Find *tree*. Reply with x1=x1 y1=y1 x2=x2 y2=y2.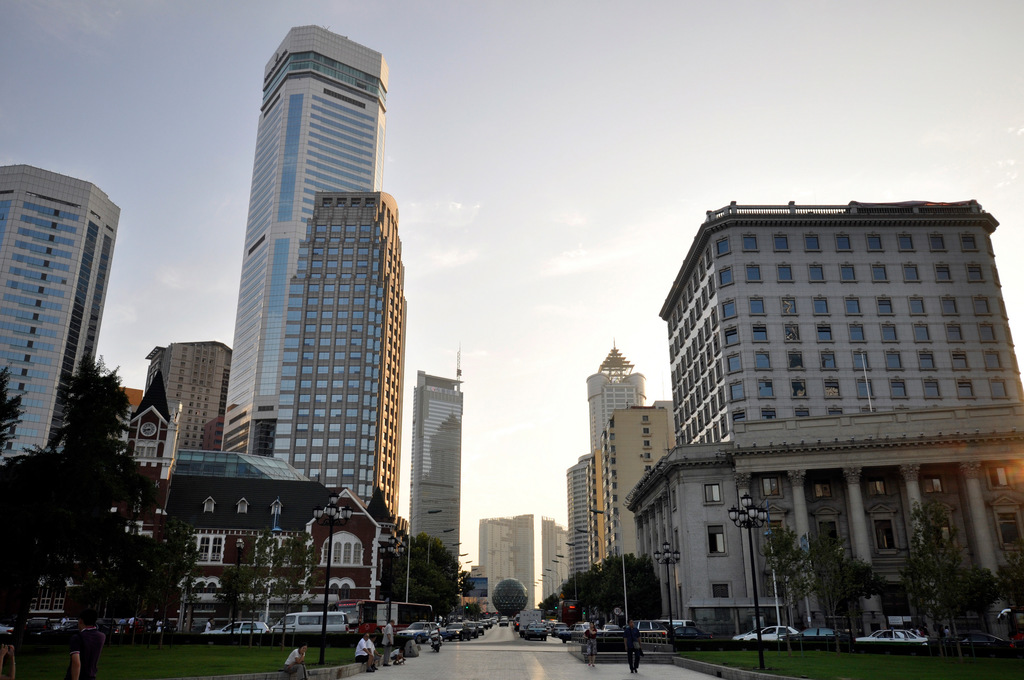
x1=483 y1=583 x2=532 y2=629.
